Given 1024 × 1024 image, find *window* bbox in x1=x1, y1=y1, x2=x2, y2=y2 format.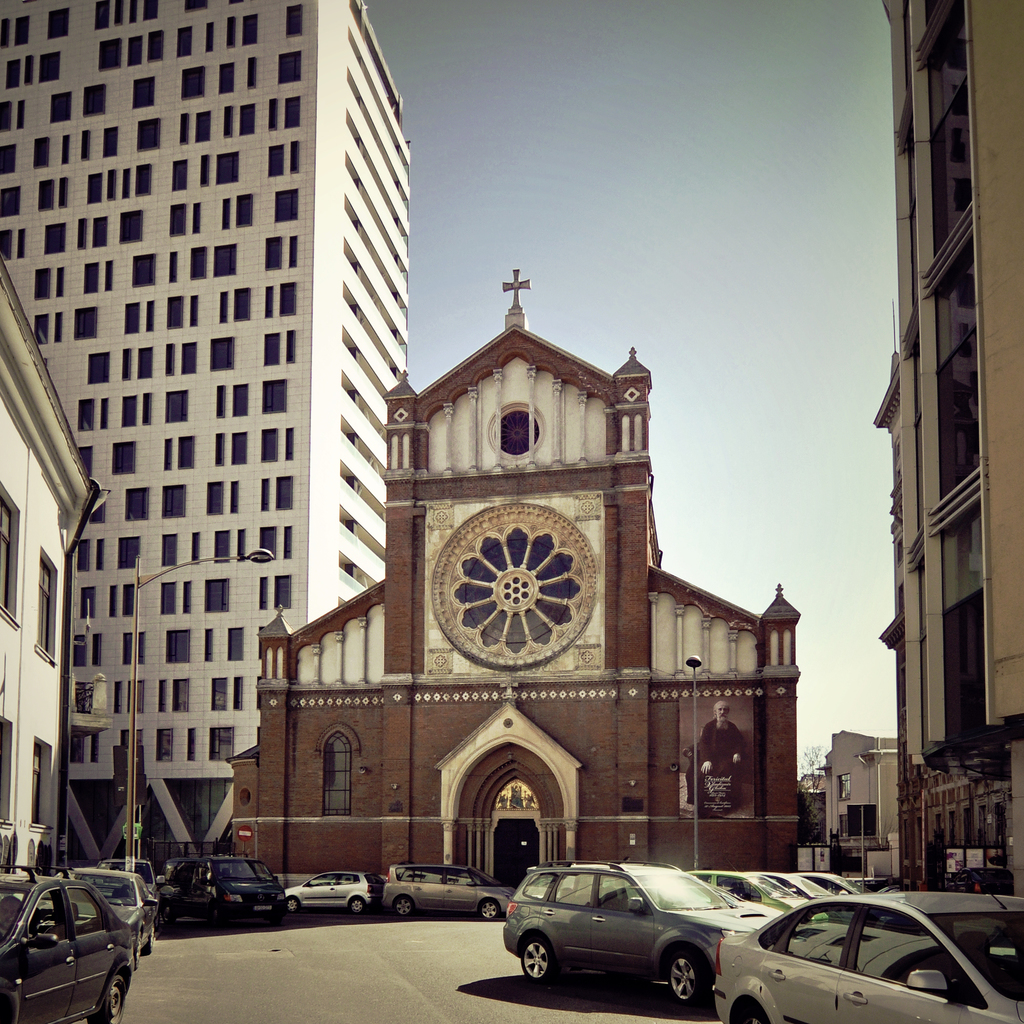
x1=125, y1=0, x2=140, y2=22.
